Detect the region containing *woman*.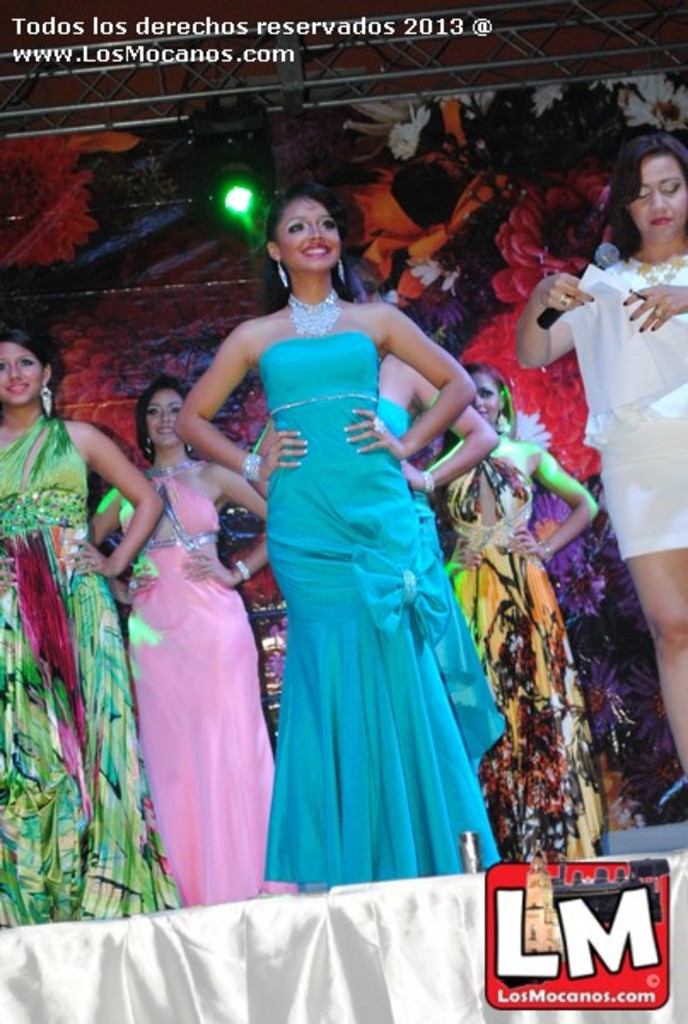
0, 321, 166, 932.
